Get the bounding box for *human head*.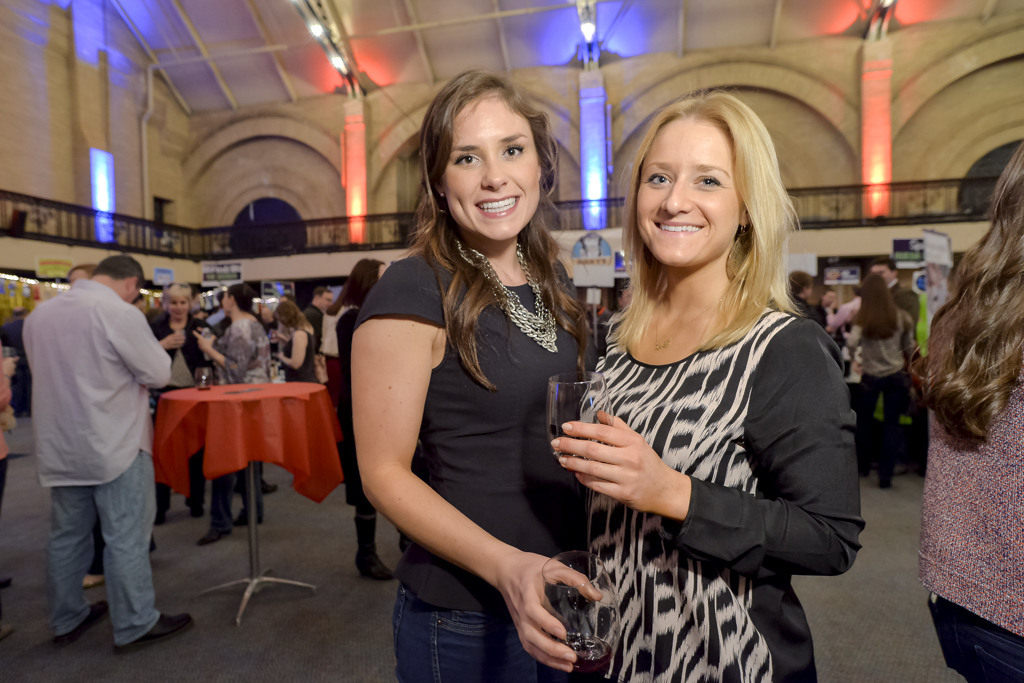
Rect(161, 282, 192, 316).
